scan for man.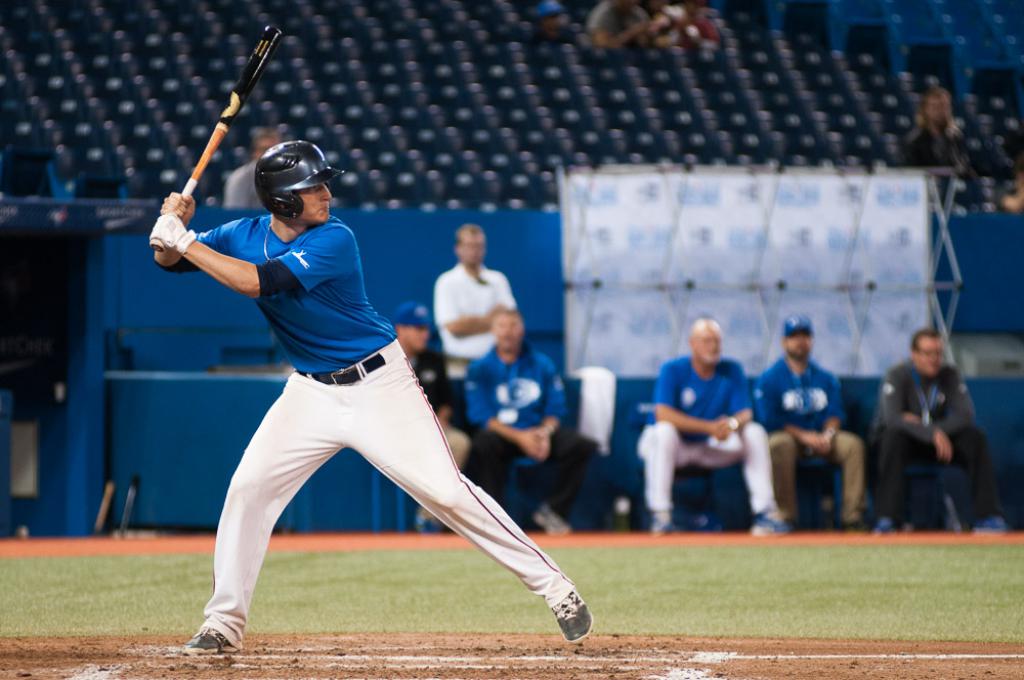
Scan result: {"left": 386, "top": 302, "right": 456, "bottom": 542}.
